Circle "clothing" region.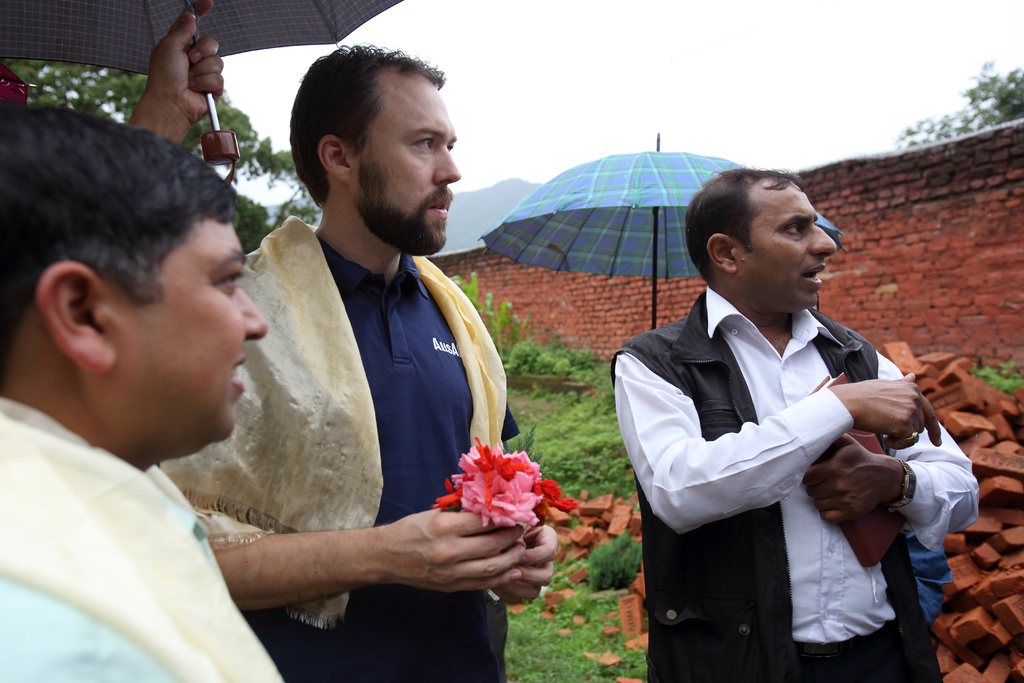
Region: [left=0, top=420, right=303, bottom=682].
